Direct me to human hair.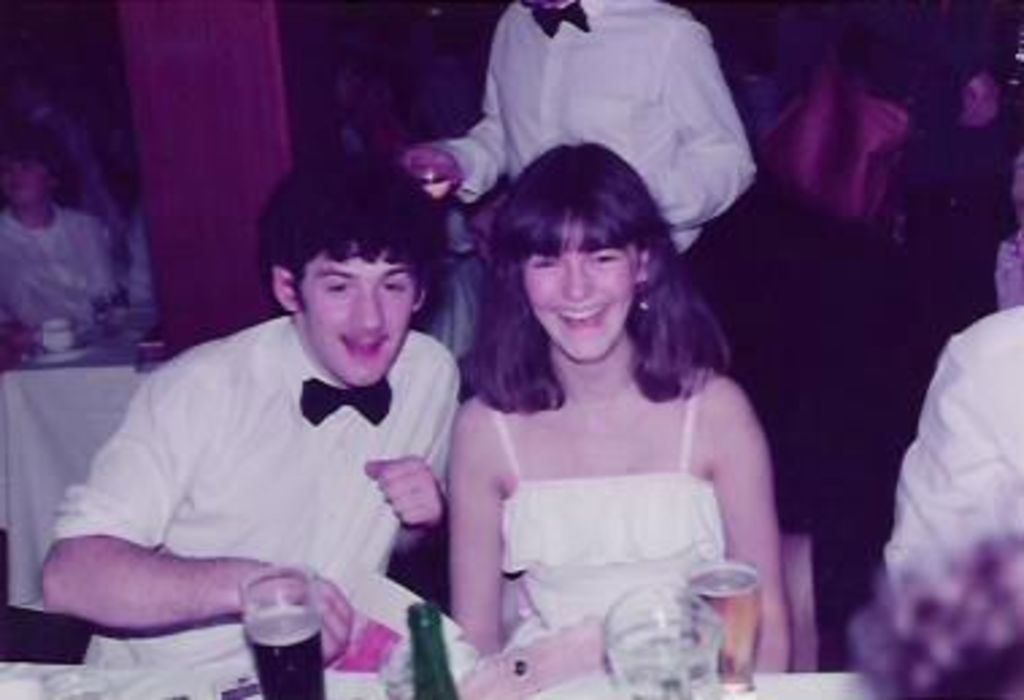
Direction: {"x1": 851, "y1": 527, "x2": 1021, "y2": 697}.
